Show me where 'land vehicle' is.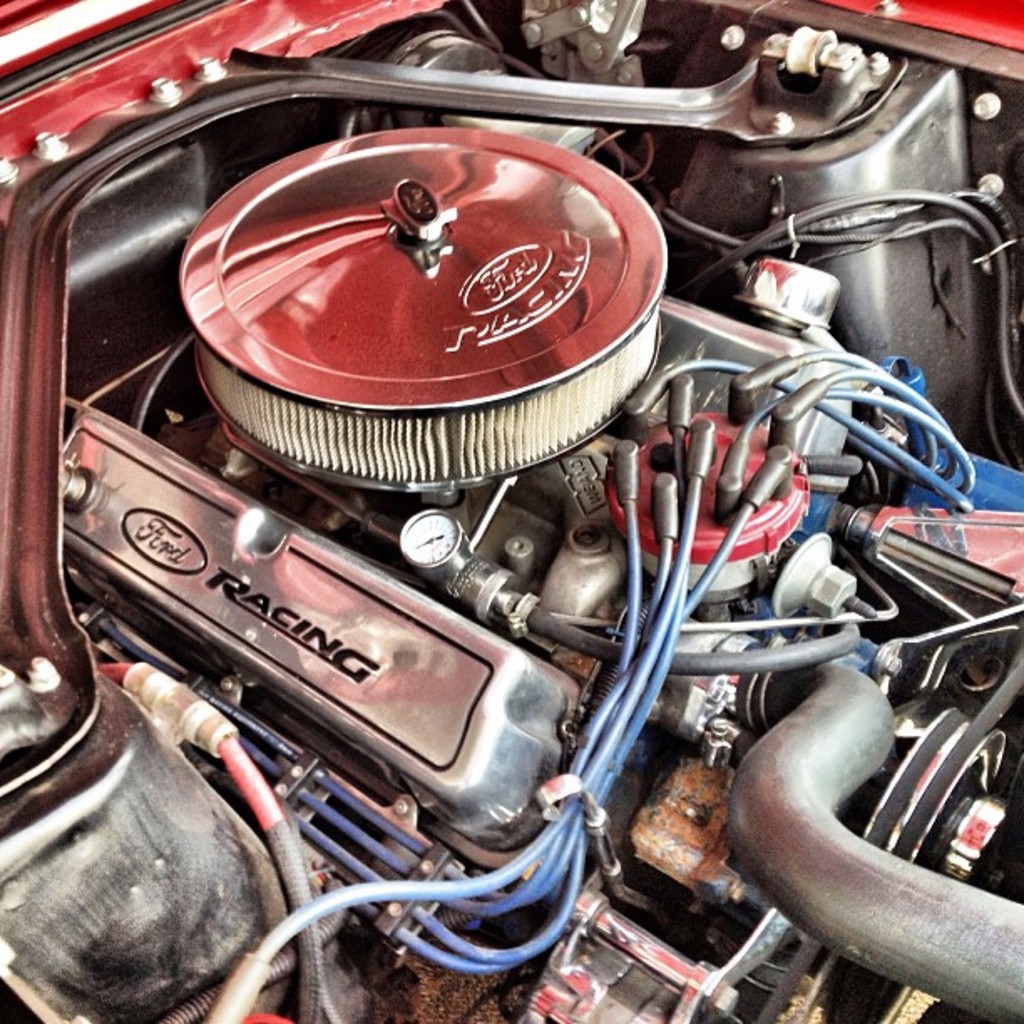
'land vehicle' is at box=[0, 0, 1022, 1022].
